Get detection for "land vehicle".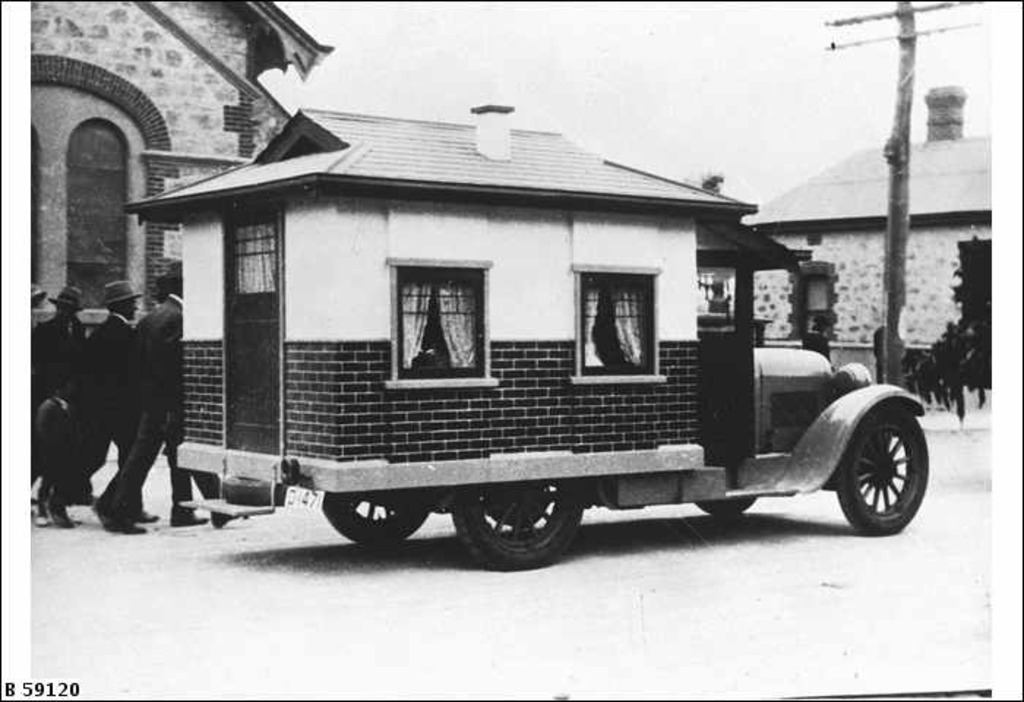
Detection: bbox(121, 114, 911, 582).
